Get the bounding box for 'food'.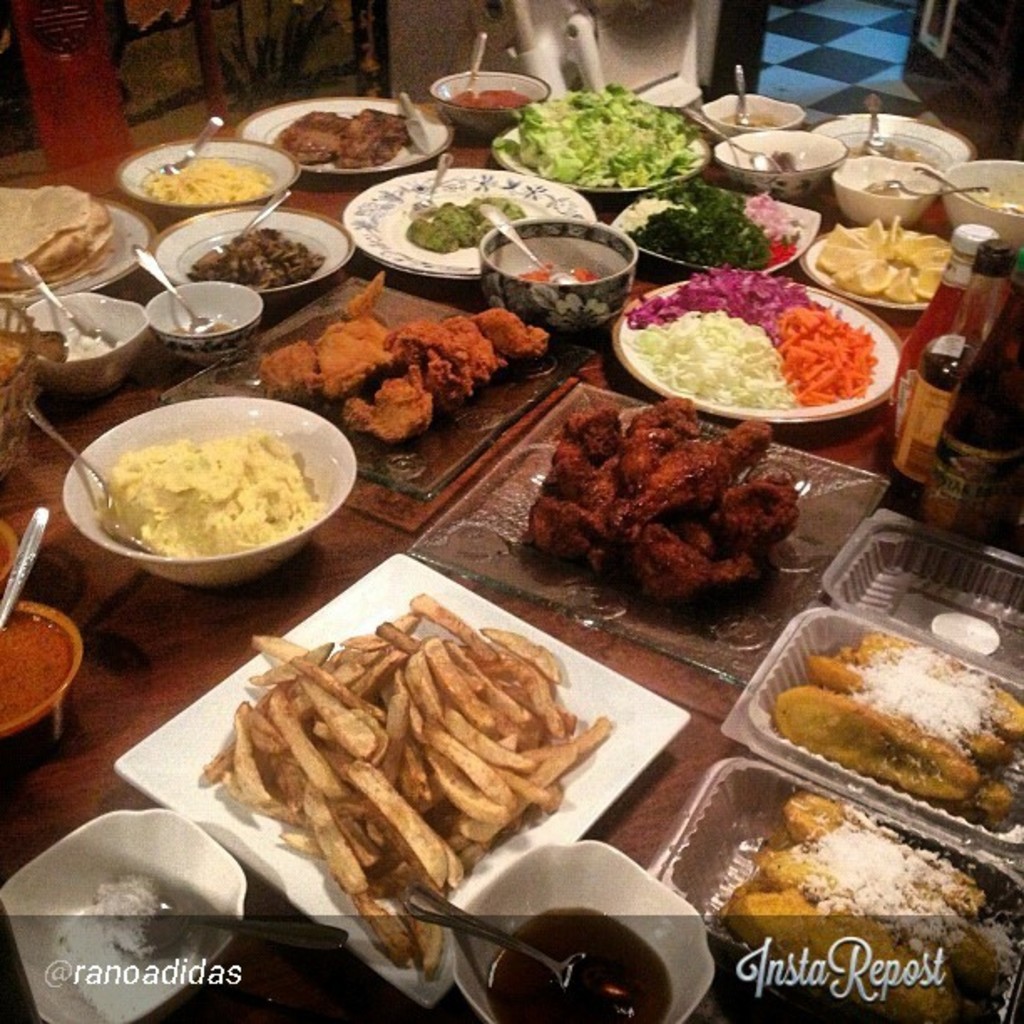
bbox(519, 258, 604, 289).
